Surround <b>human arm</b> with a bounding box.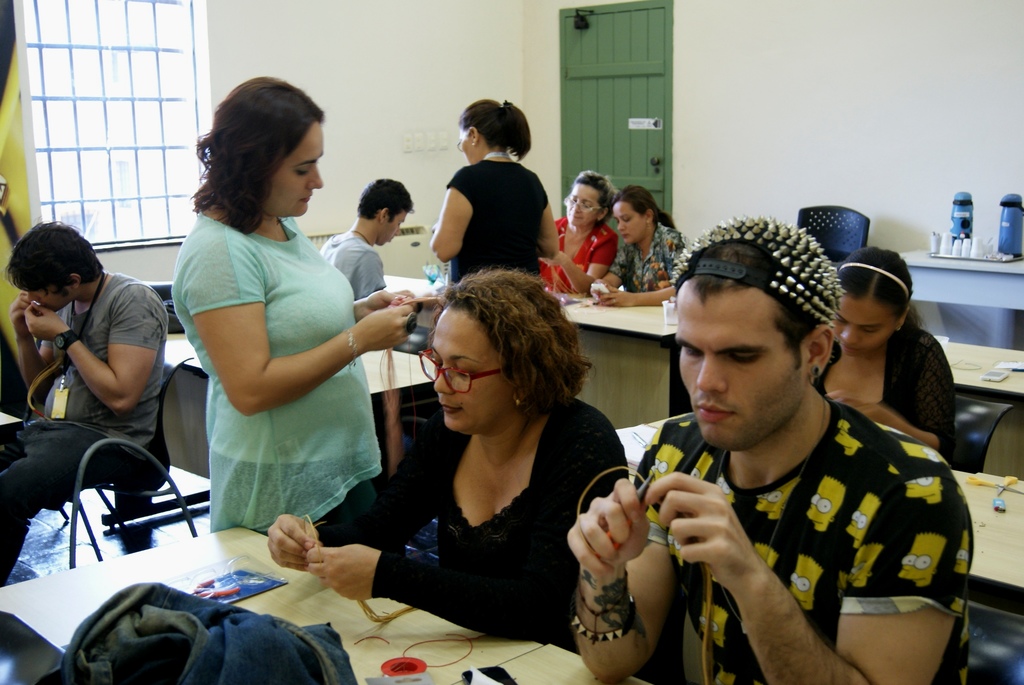
[left=352, top=248, right=391, bottom=331].
